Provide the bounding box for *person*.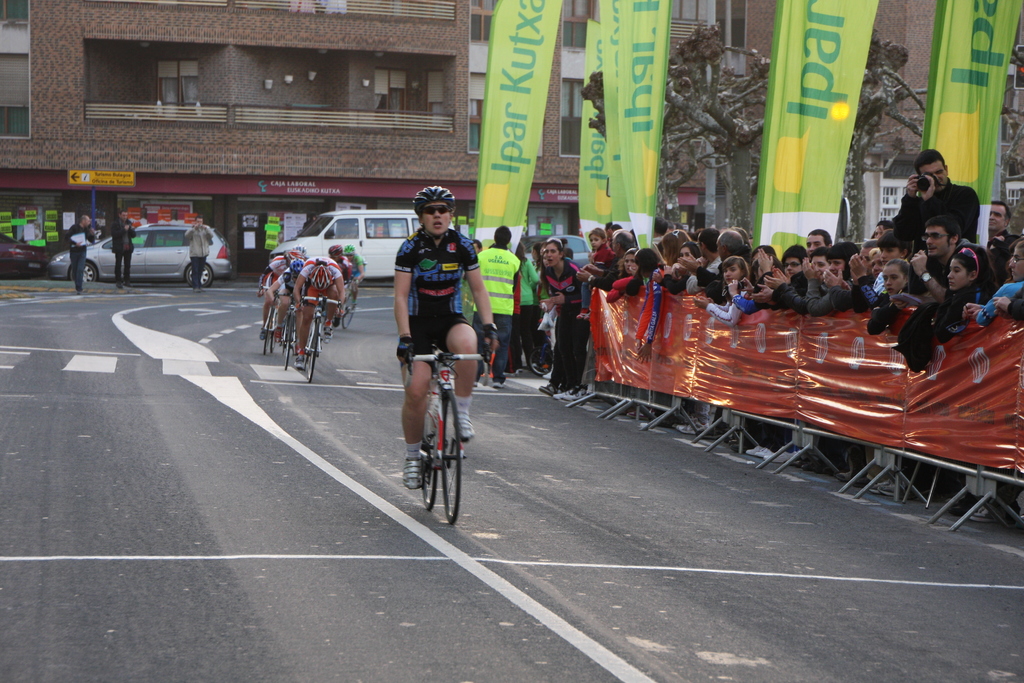
467:225:521:385.
